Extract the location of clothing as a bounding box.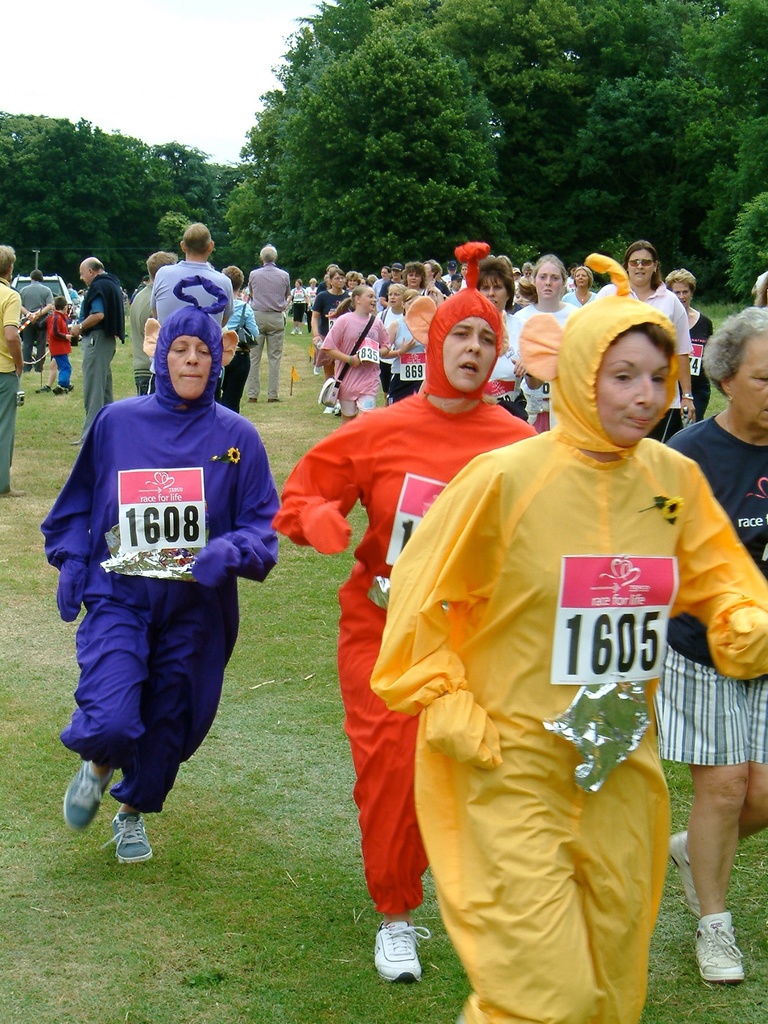
20, 281, 55, 377.
